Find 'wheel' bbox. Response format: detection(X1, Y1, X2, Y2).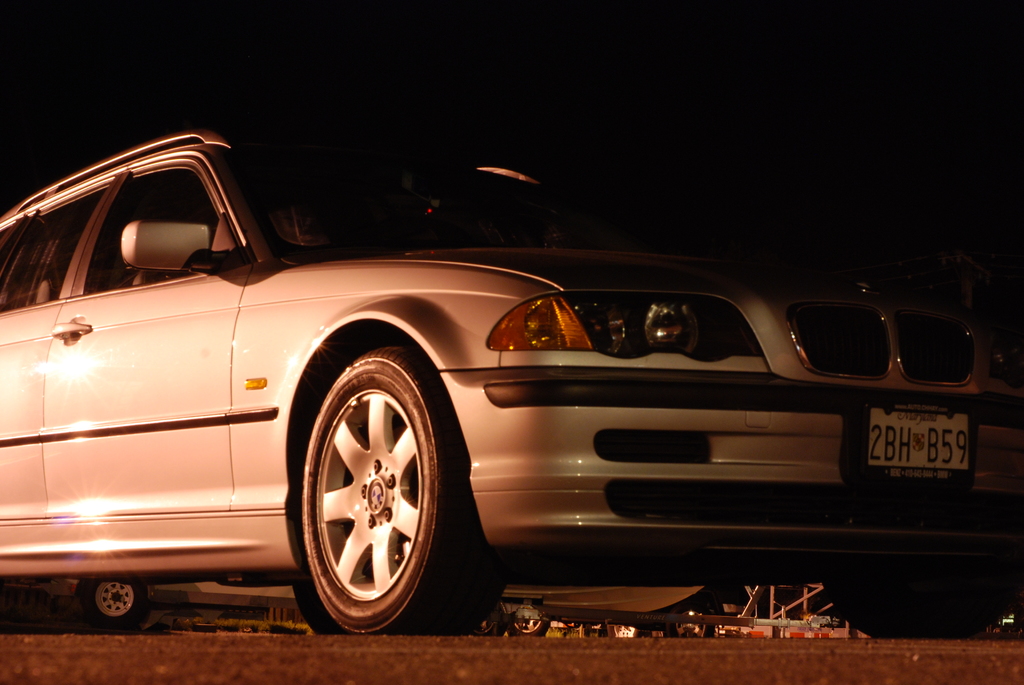
detection(511, 622, 548, 635).
